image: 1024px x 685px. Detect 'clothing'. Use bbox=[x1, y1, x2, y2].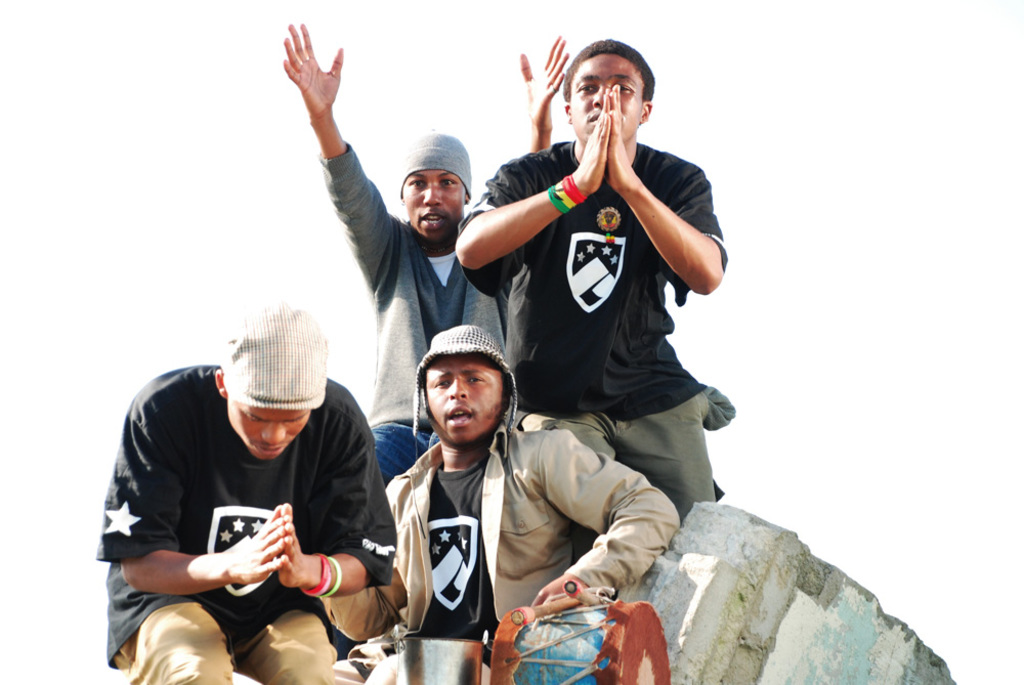
bbox=[485, 86, 727, 573].
